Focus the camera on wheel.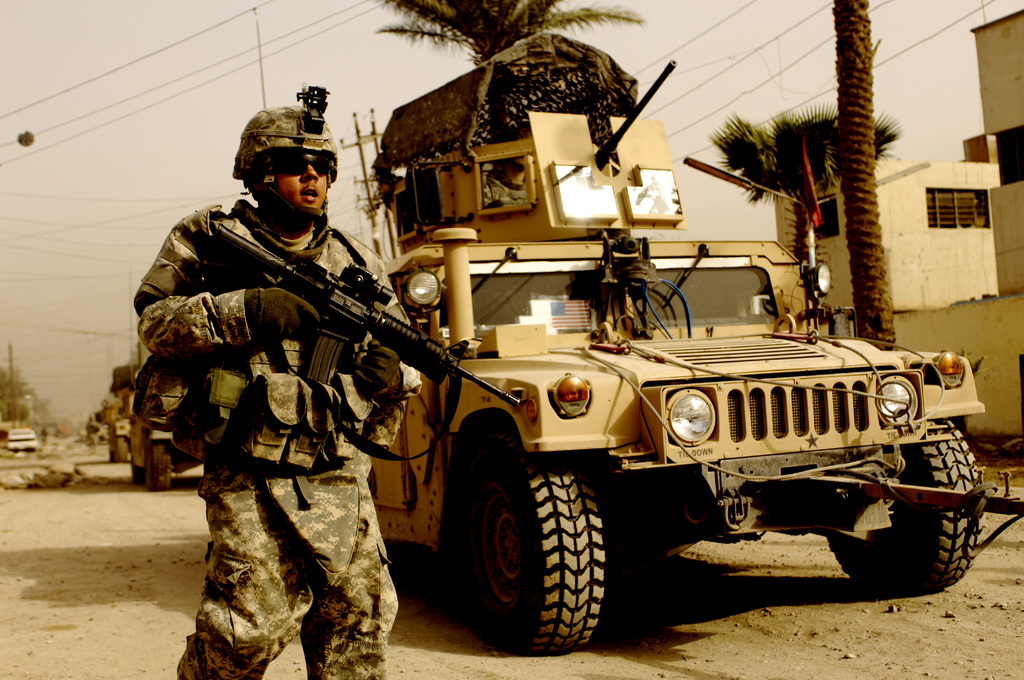
Focus region: x1=113 y1=435 x2=130 y2=462.
